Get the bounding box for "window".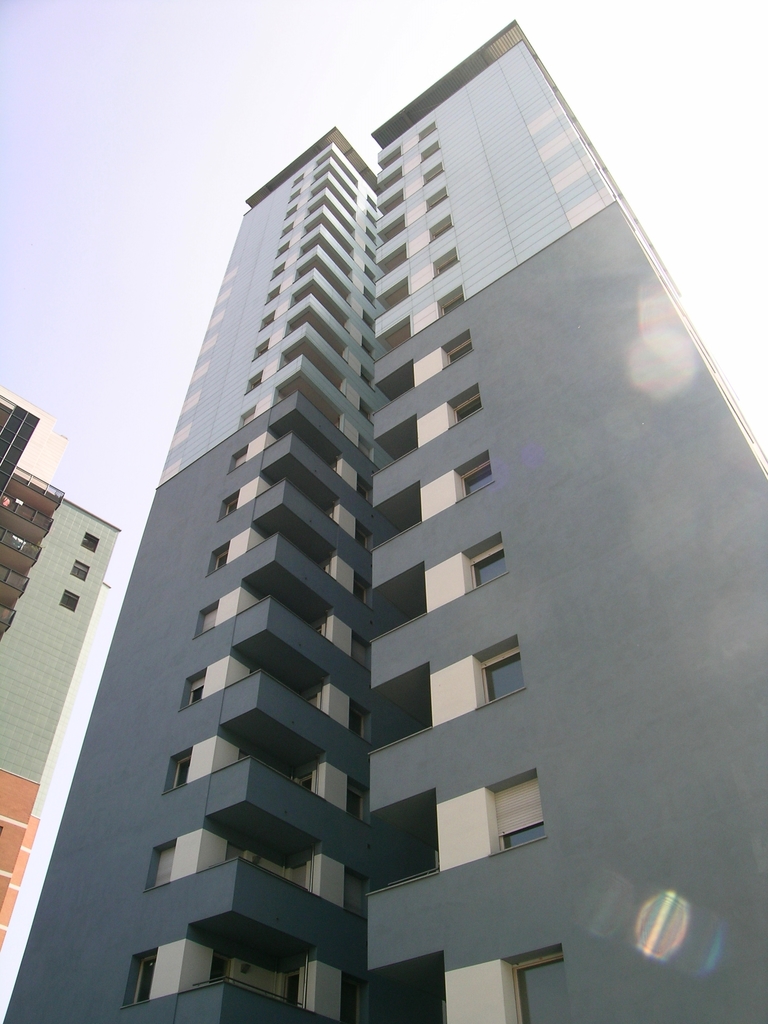
<region>357, 584, 369, 615</region>.
